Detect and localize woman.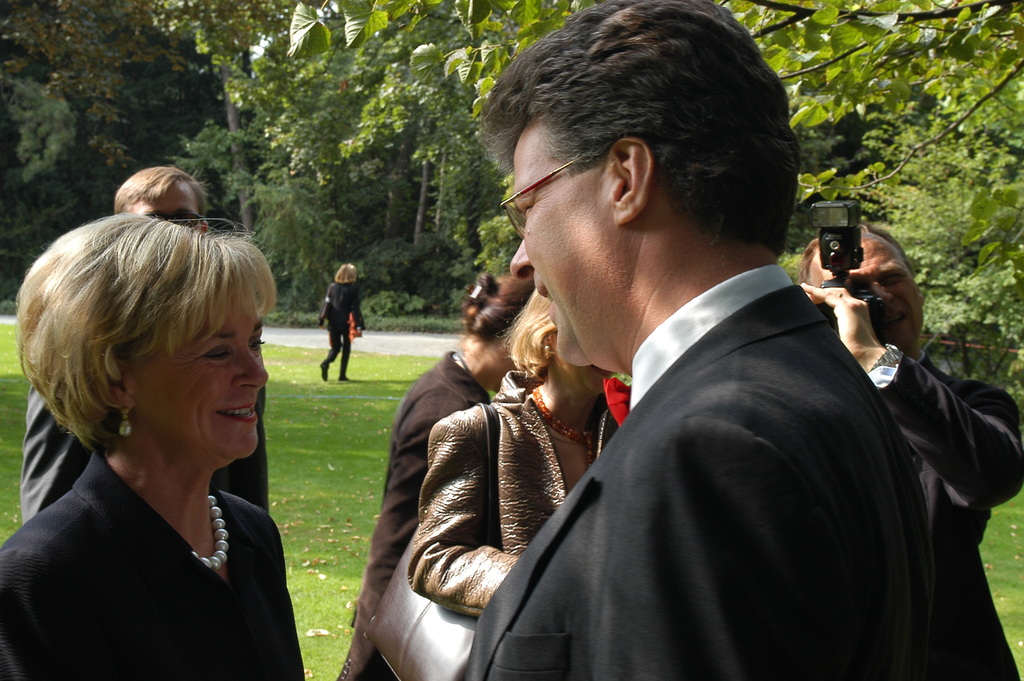
Localized at pyautogui.locateOnScreen(333, 271, 533, 680).
